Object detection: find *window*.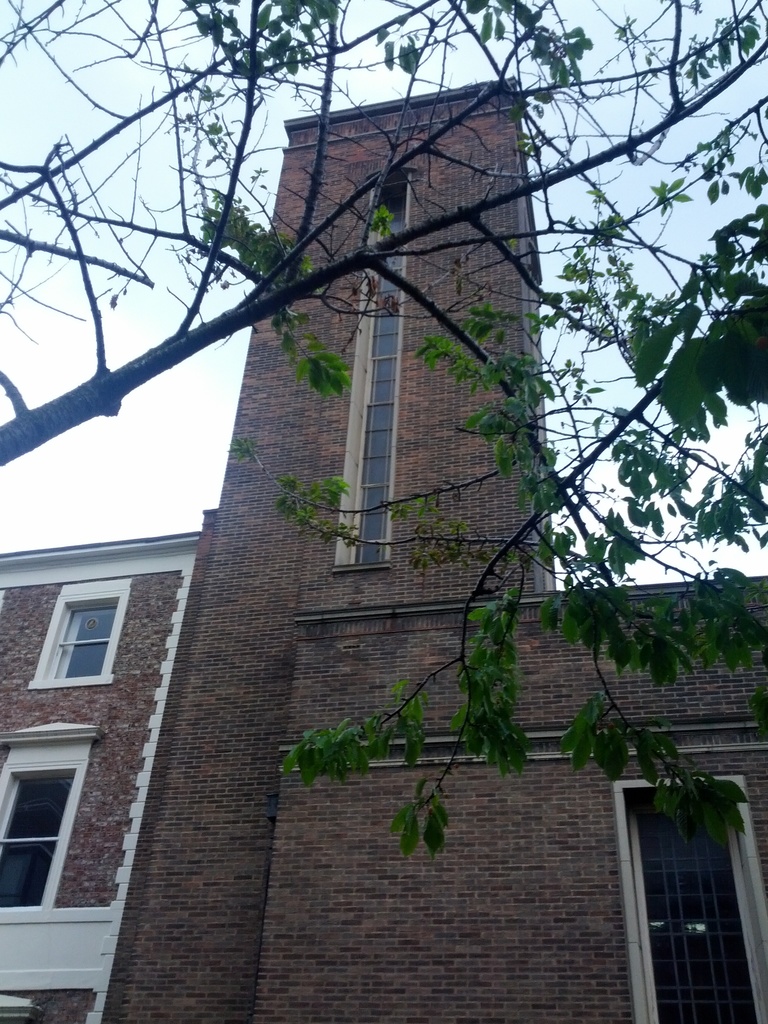
[40, 599, 119, 674].
